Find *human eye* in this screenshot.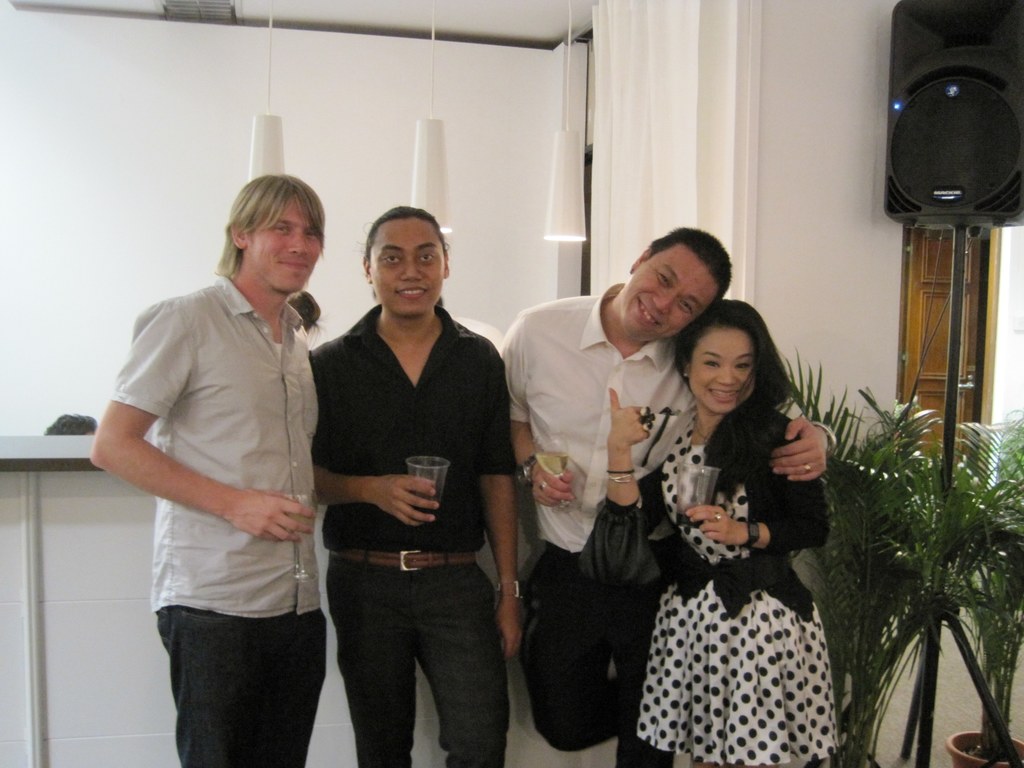
The bounding box for *human eye* is (304,228,320,241).
